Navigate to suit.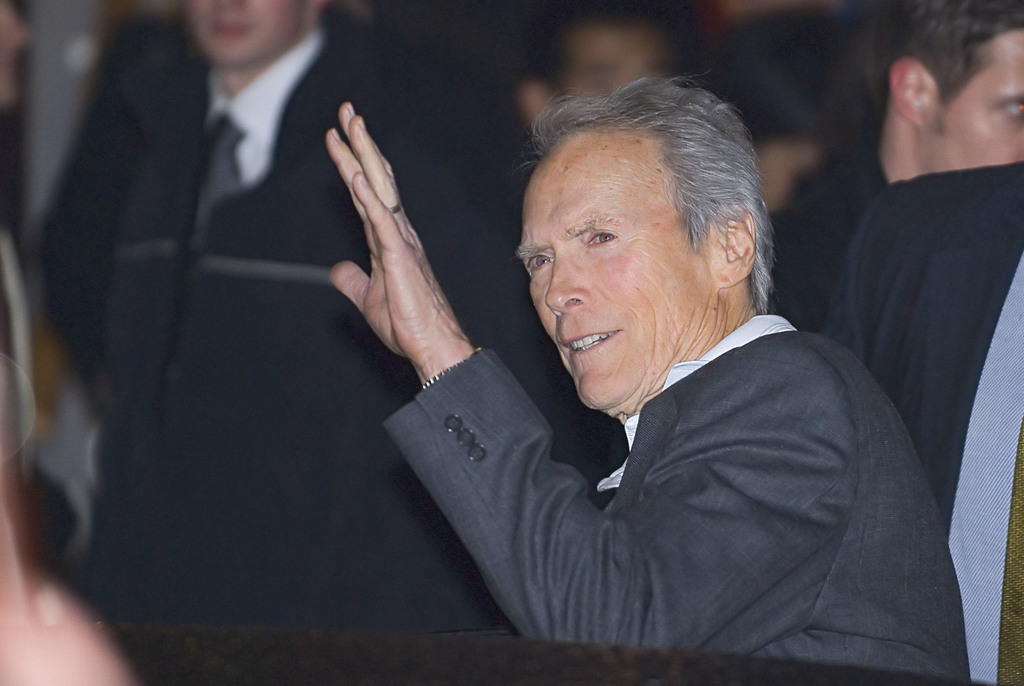
Navigation target: select_region(385, 304, 976, 685).
